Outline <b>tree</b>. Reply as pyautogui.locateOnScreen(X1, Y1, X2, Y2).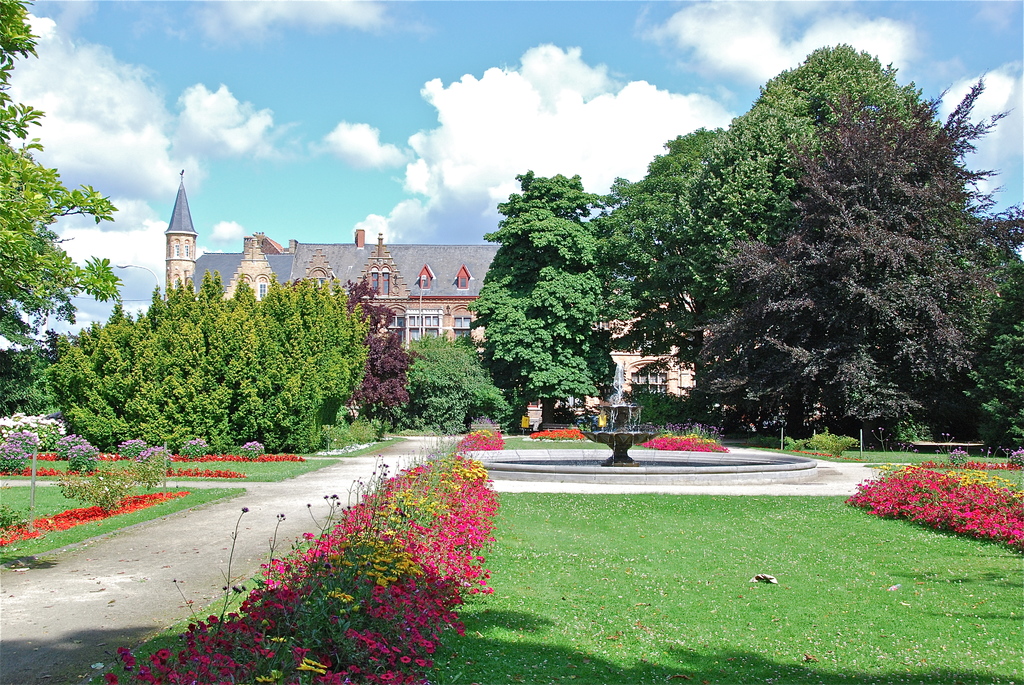
pyautogui.locateOnScreen(958, 256, 1023, 445).
